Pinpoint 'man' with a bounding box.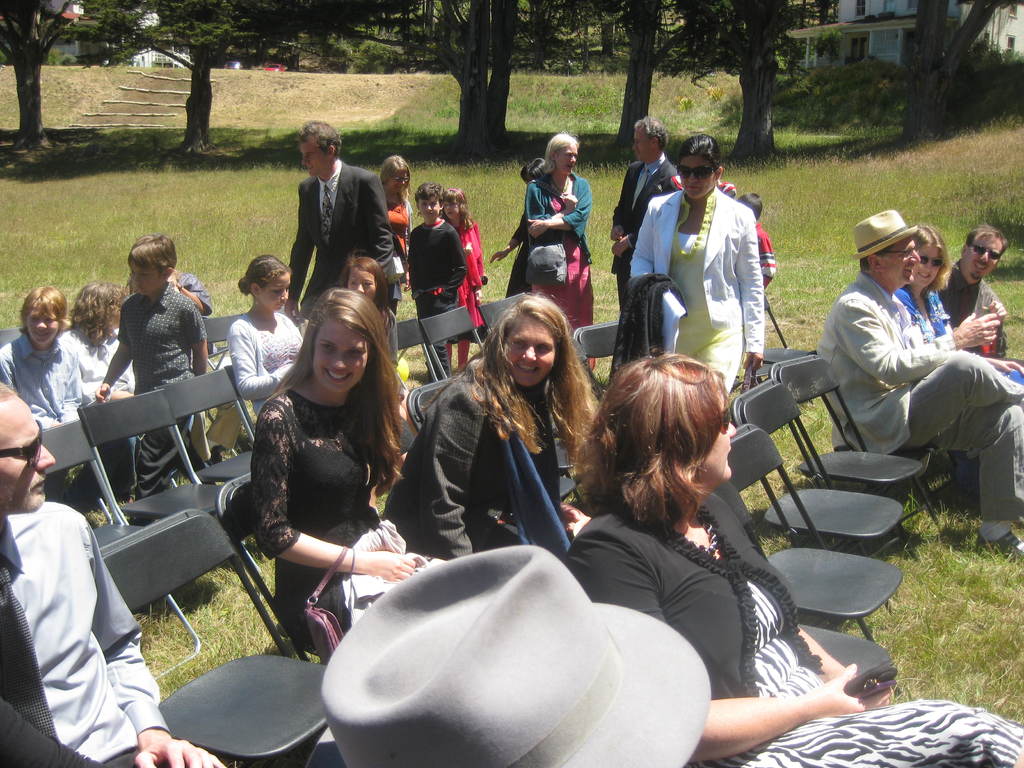
(940, 223, 1023, 362).
